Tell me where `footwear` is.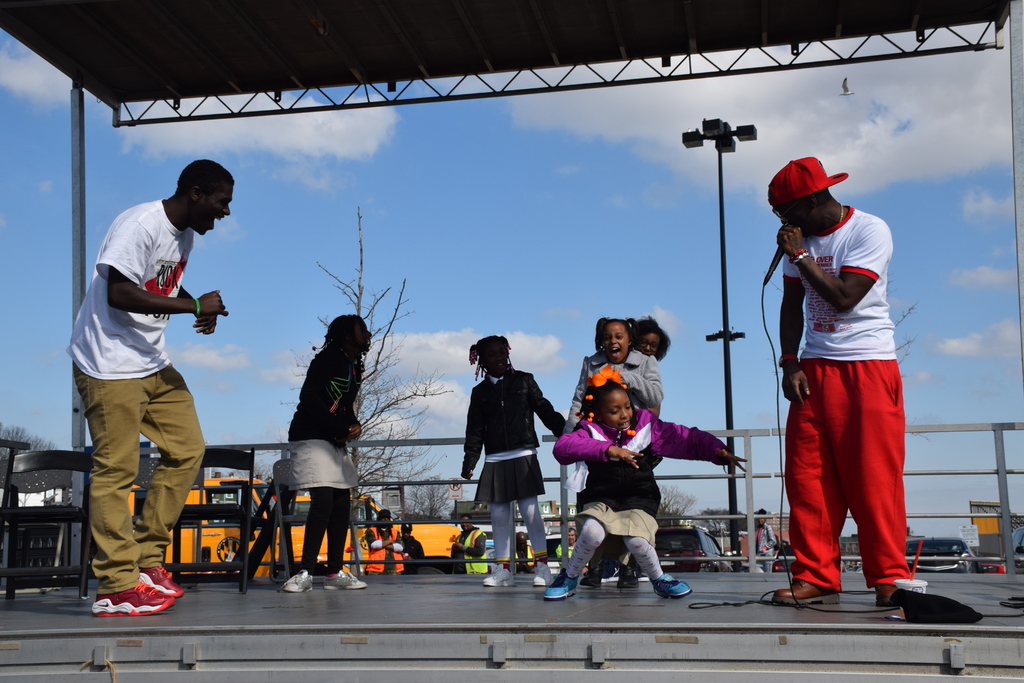
`footwear` is at (581, 570, 602, 588).
